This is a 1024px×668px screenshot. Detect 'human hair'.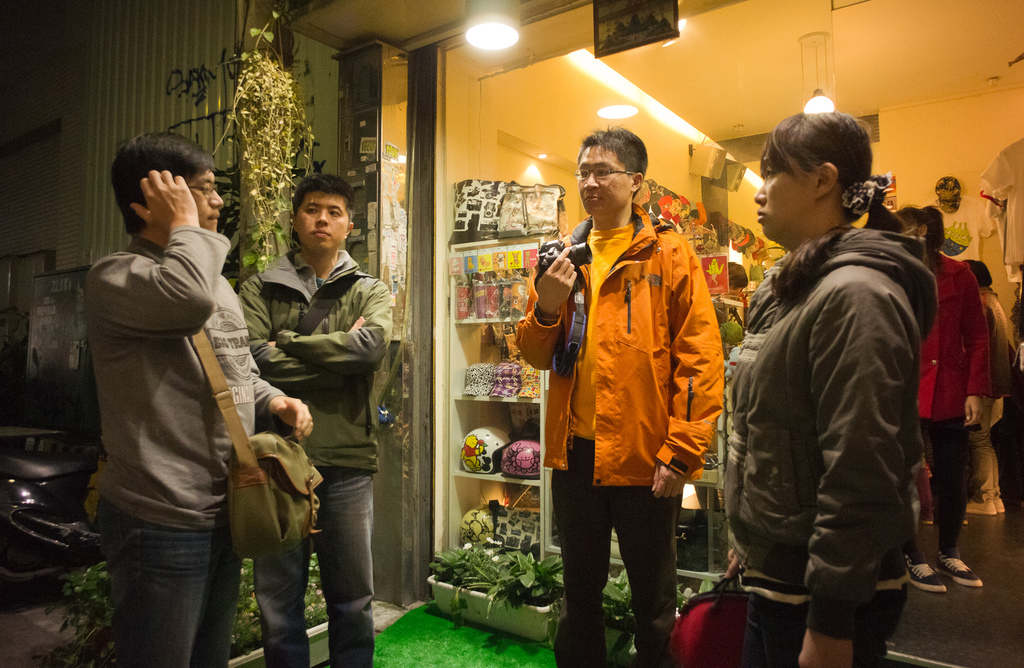
(left=576, top=126, right=650, bottom=197).
